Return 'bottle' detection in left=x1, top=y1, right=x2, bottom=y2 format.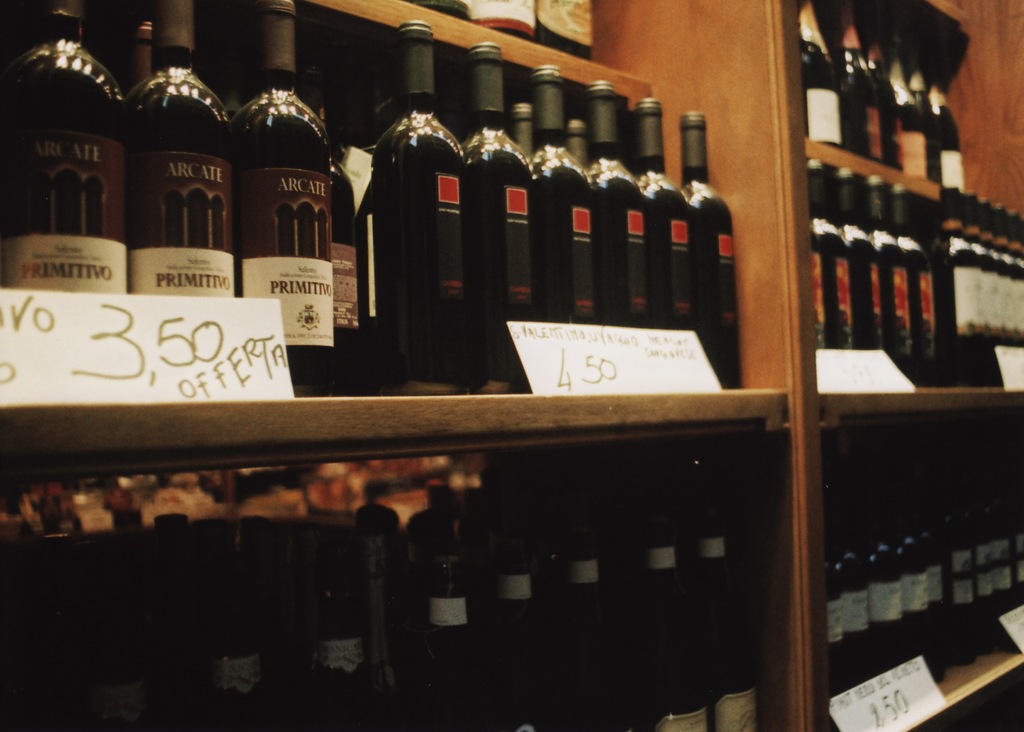
left=794, top=0, right=849, bottom=156.
